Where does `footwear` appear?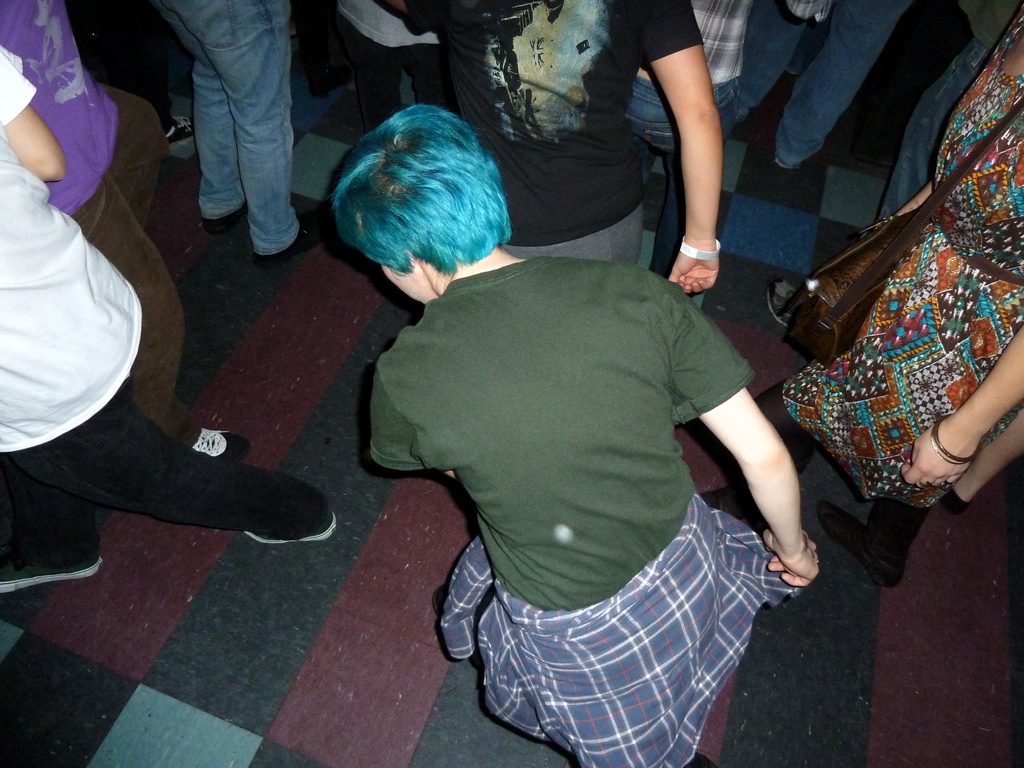
Appears at 943/485/968/520.
